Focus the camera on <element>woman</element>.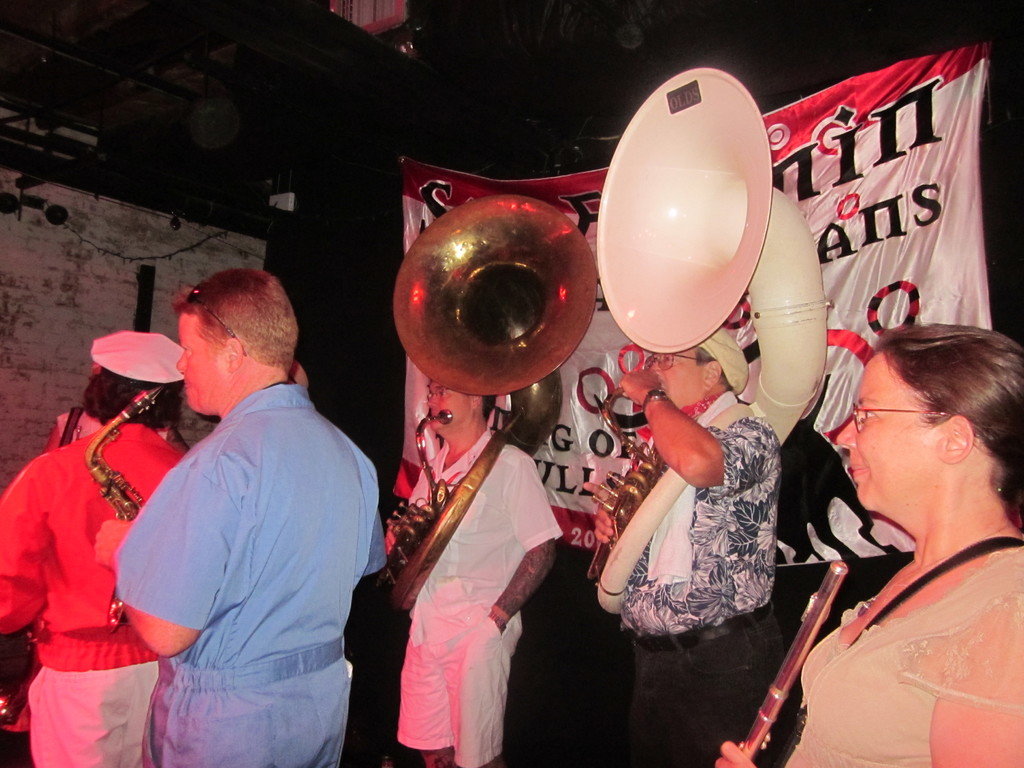
Focus region: region(769, 287, 1023, 767).
